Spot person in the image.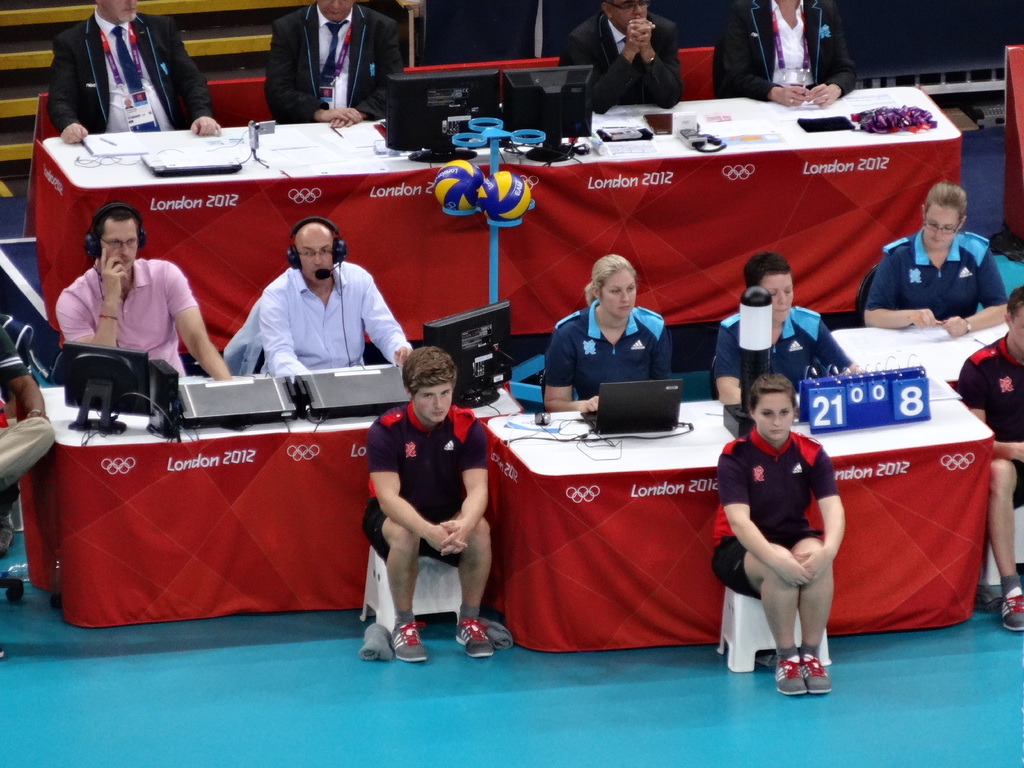
person found at <region>540, 253, 676, 415</region>.
